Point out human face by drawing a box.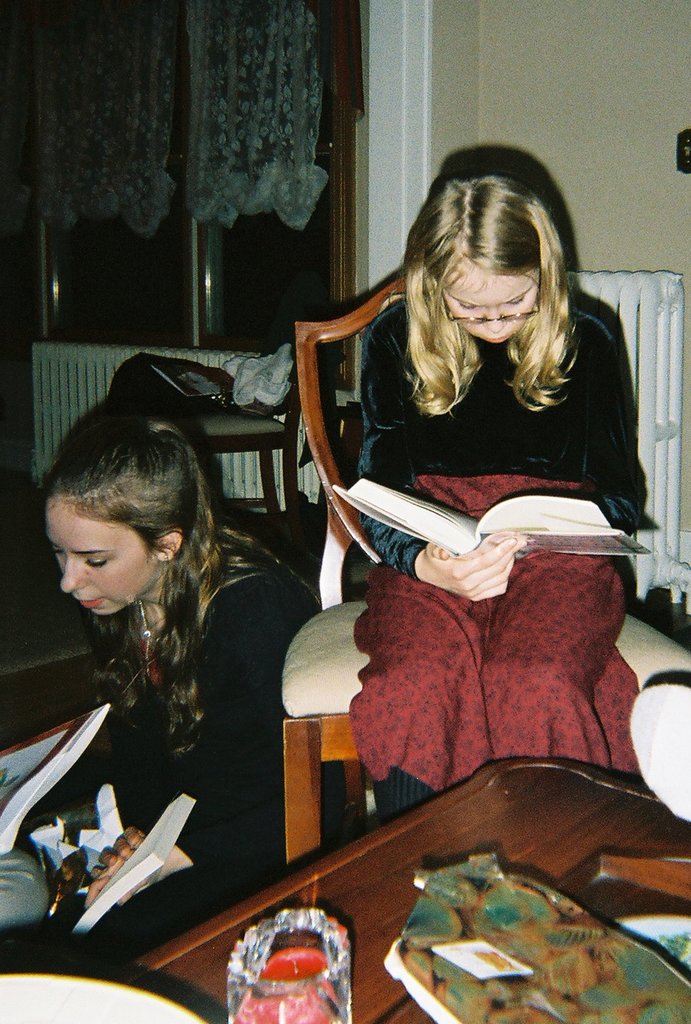
<box>45,497,162,617</box>.
